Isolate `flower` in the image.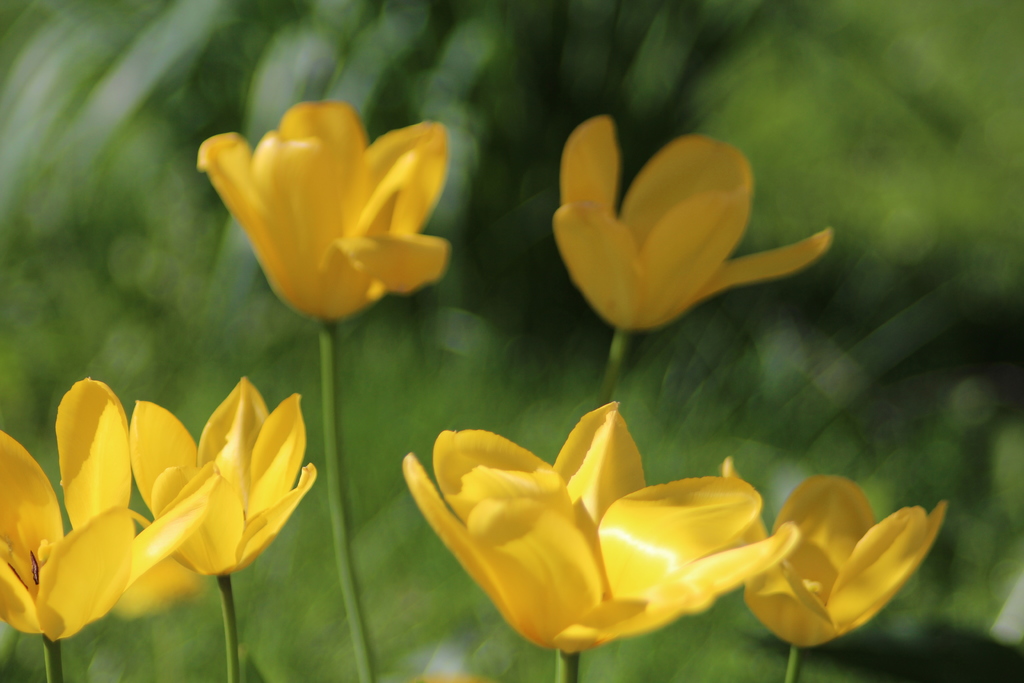
Isolated region: select_region(111, 372, 317, 577).
